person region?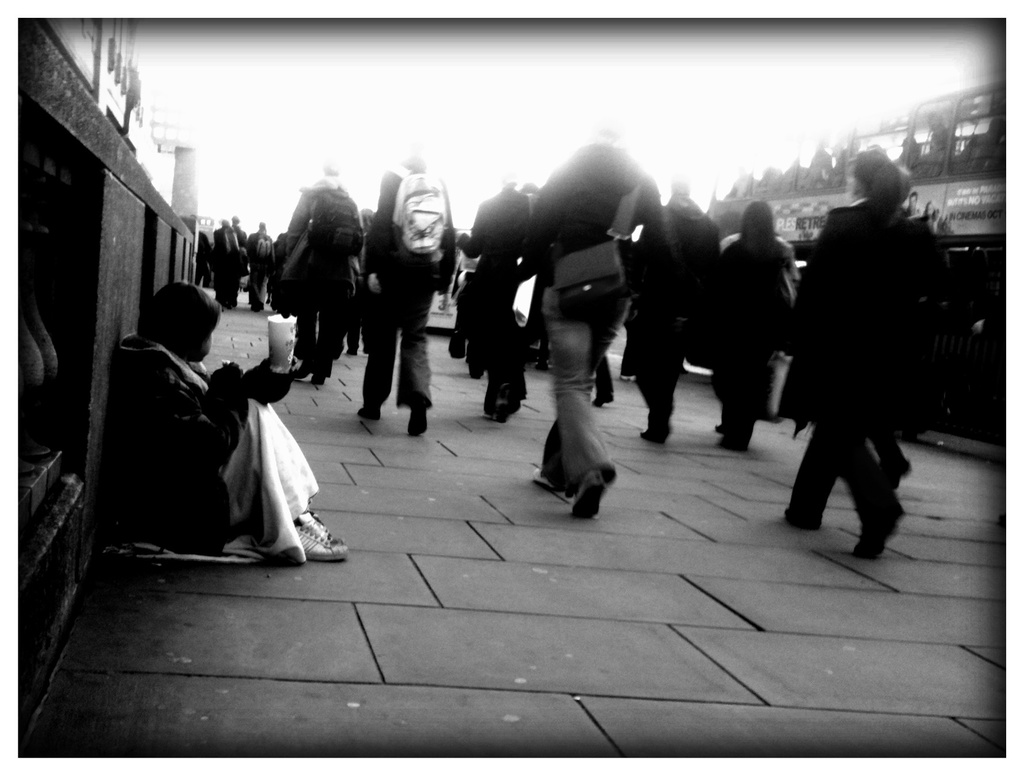
l=454, t=164, r=536, b=425
